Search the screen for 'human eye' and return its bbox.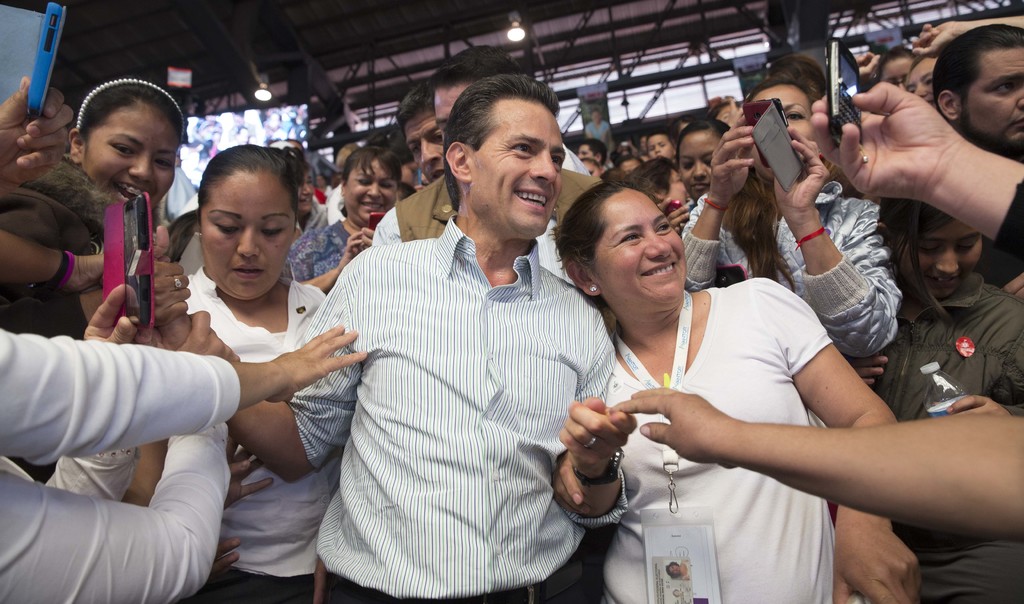
Found: (x1=547, y1=152, x2=564, y2=170).
